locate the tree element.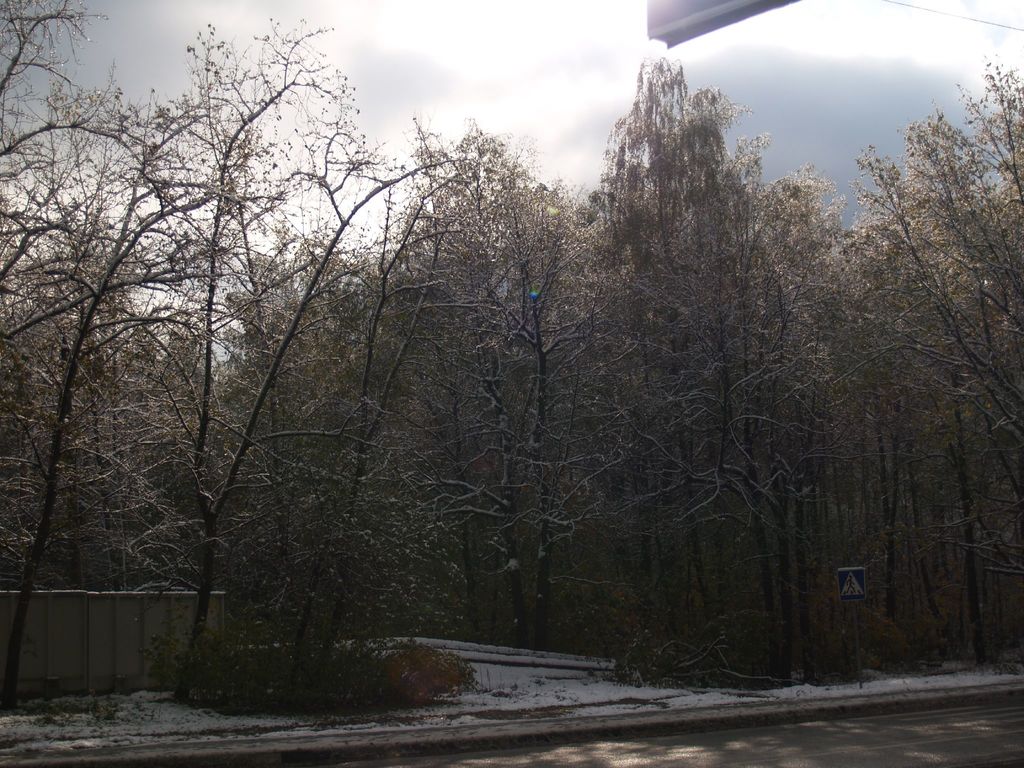
Element bbox: x1=845, y1=50, x2=1023, y2=665.
